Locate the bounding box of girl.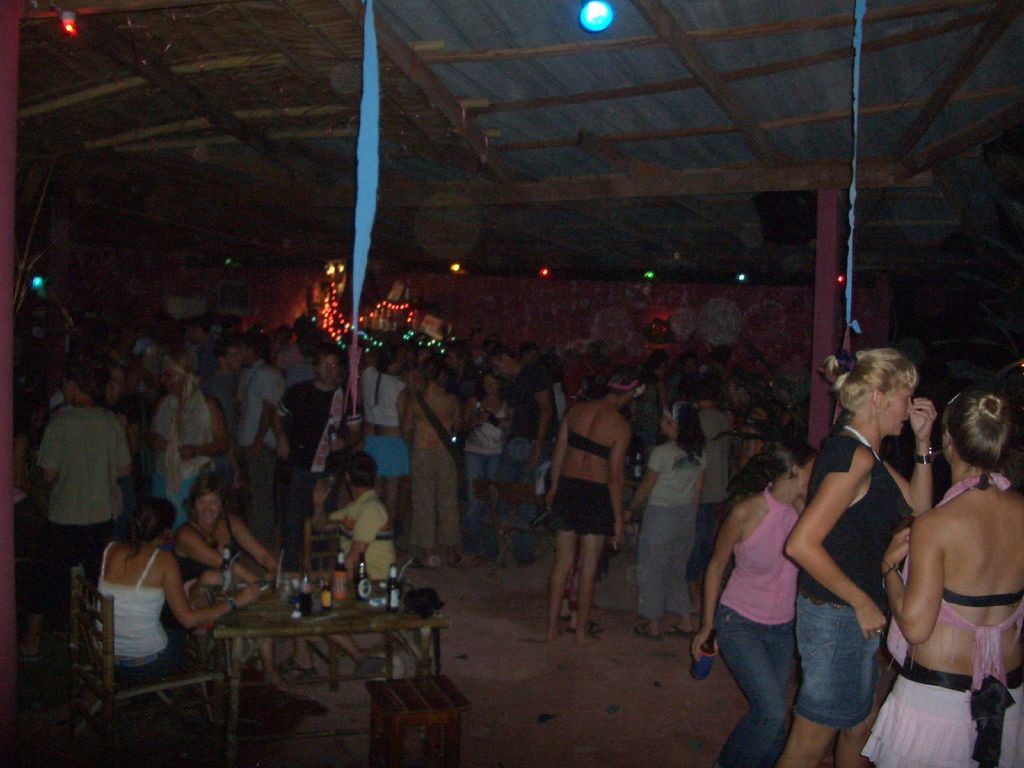
Bounding box: <bbox>457, 372, 512, 568</bbox>.
